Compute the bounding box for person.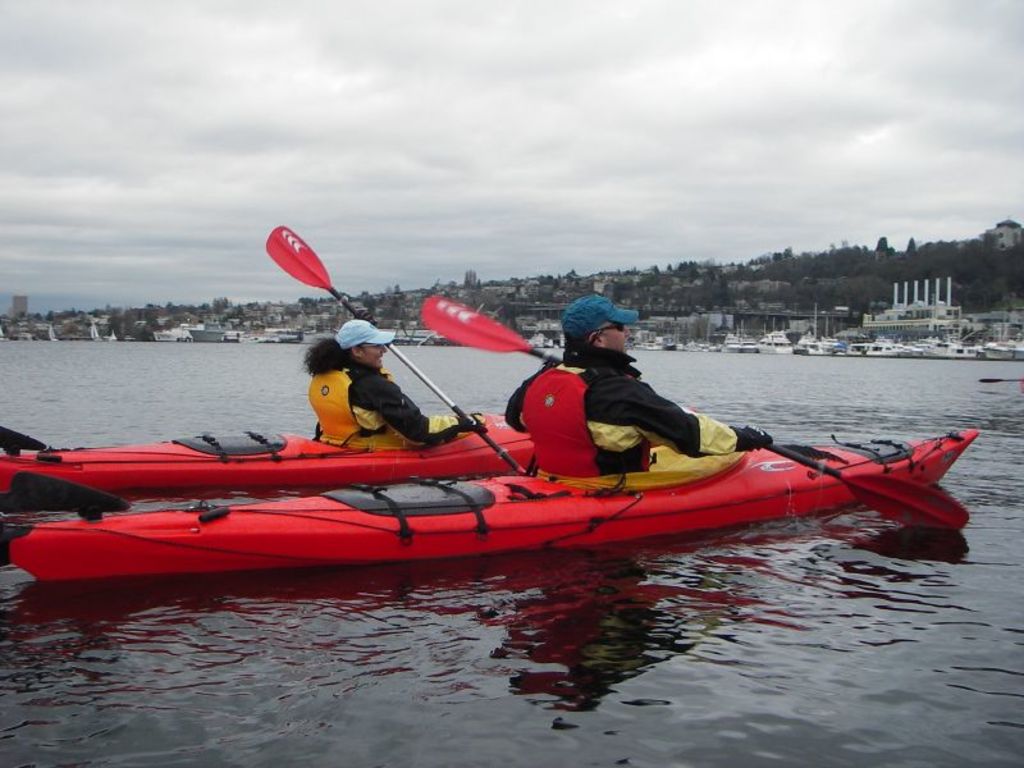
274/308/476/466.
